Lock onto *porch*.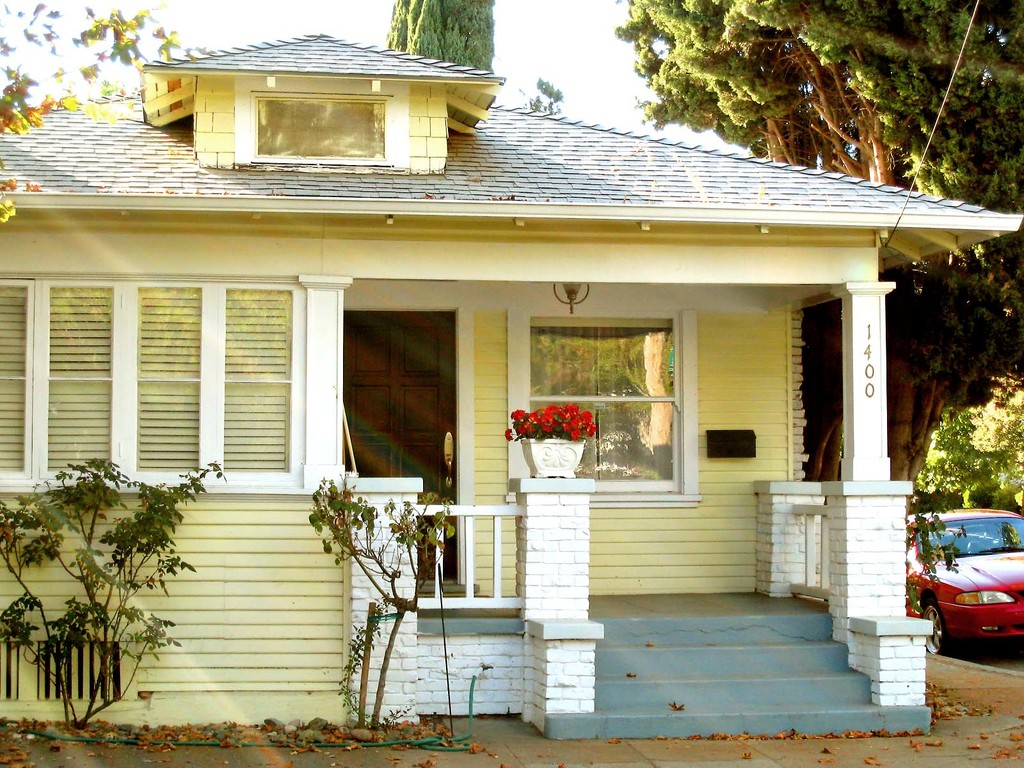
Locked: Rect(376, 465, 958, 740).
